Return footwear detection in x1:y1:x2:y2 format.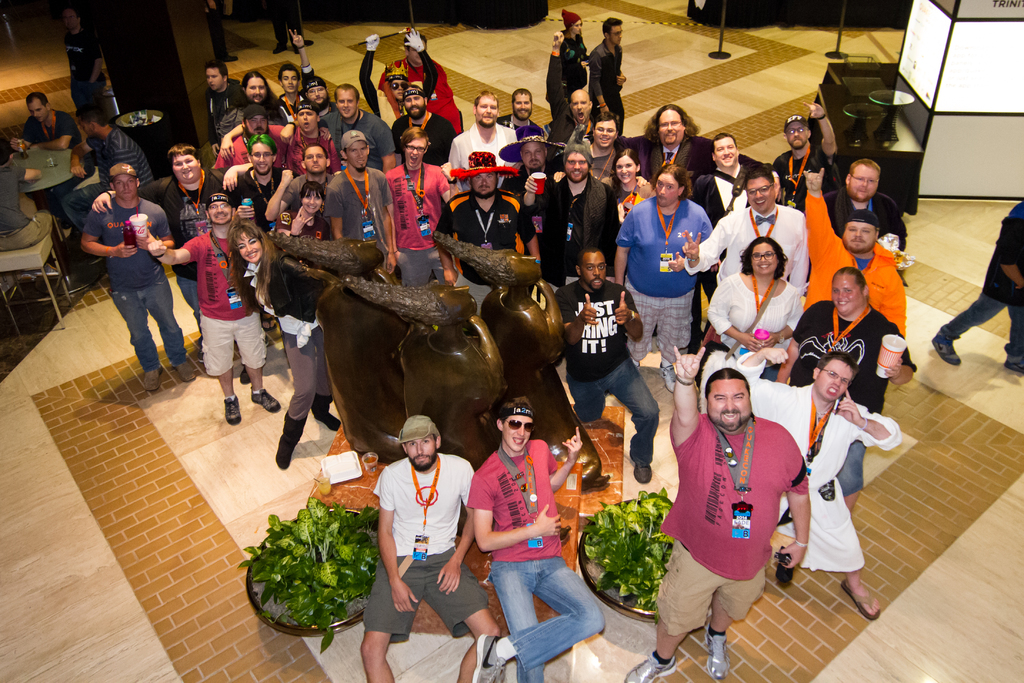
218:52:237:64.
